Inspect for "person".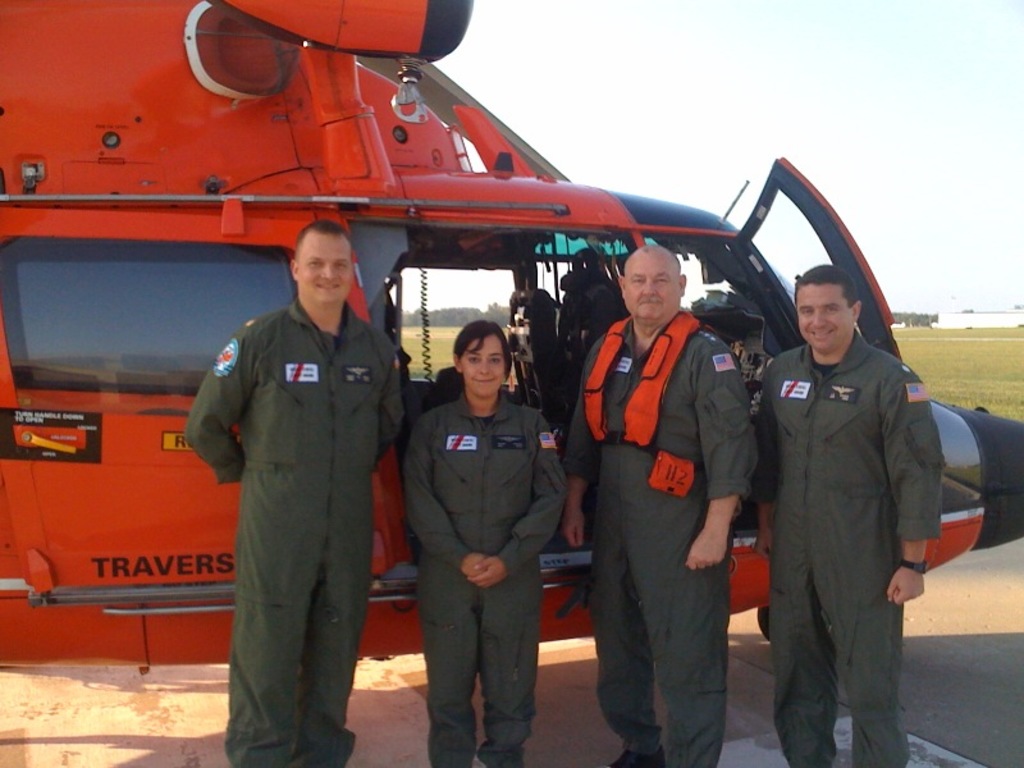
Inspection: x1=755, y1=262, x2=940, y2=767.
